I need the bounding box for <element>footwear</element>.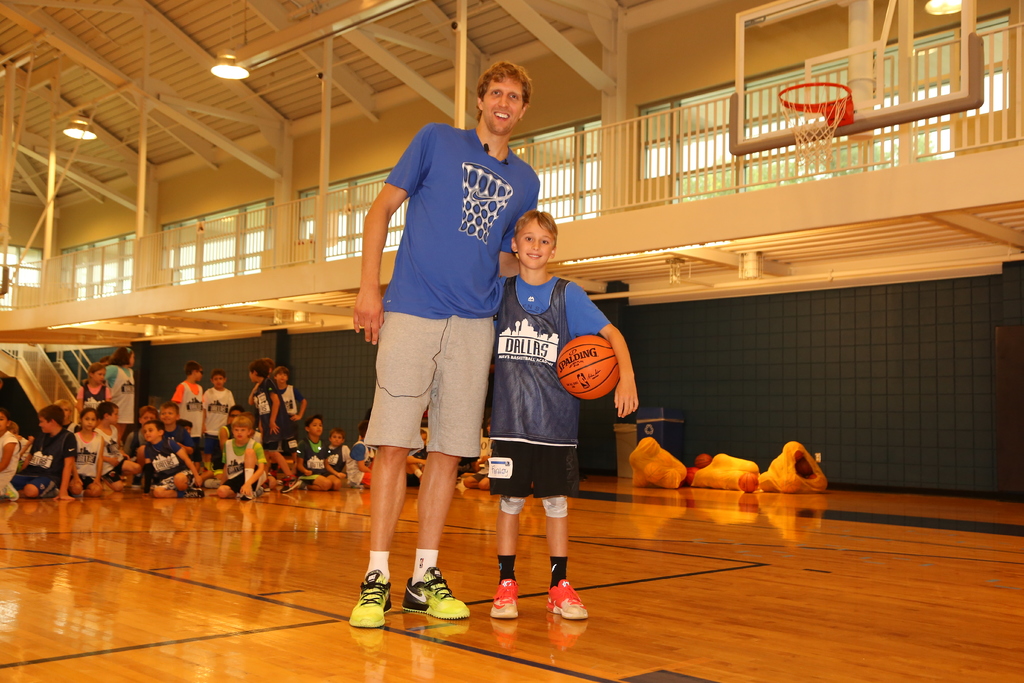
Here it is: <bbox>401, 562, 475, 620</bbox>.
